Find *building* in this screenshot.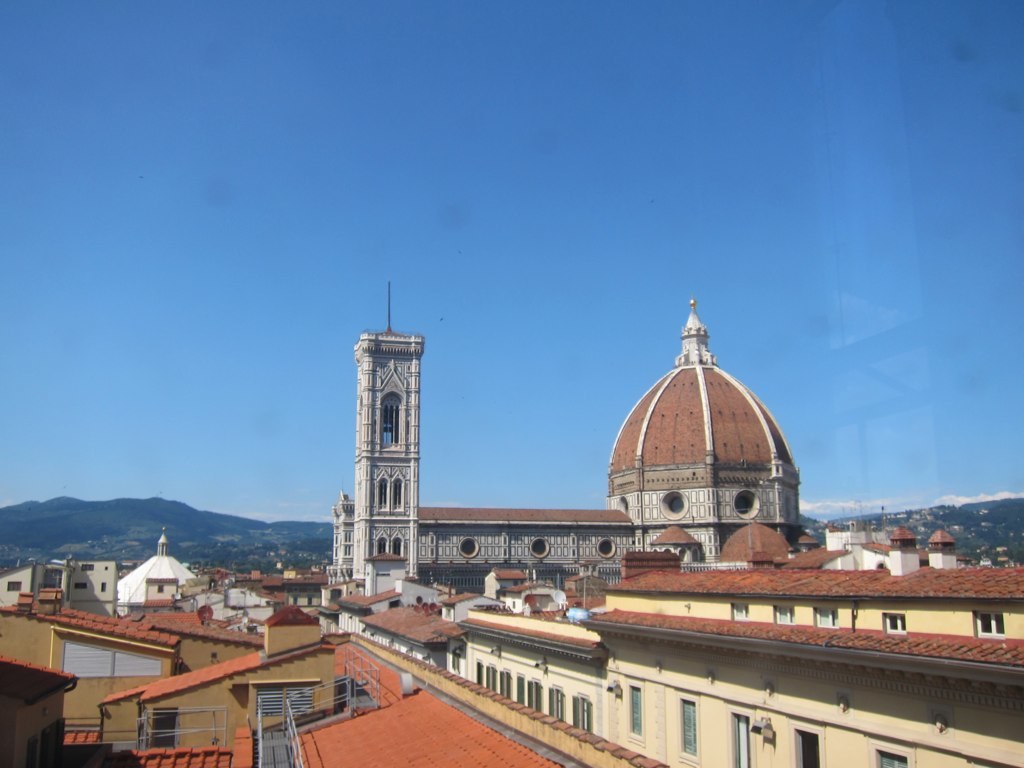
The bounding box for *building* is (2, 527, 668, 767).
